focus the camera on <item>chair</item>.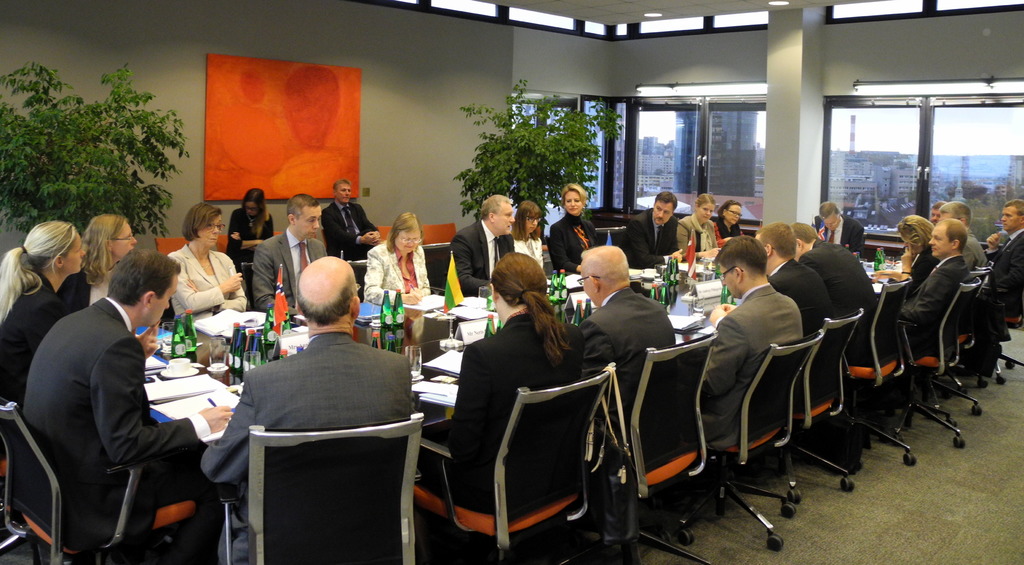
Focus region: select_region(441, 353, 603, 559).
